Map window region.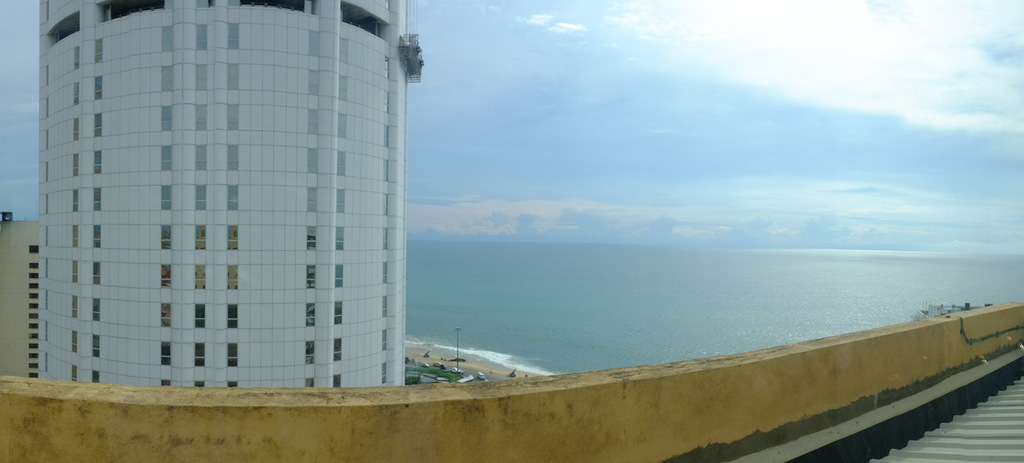
Mapped to (left=161, top=265, right=173, bottom=288).
